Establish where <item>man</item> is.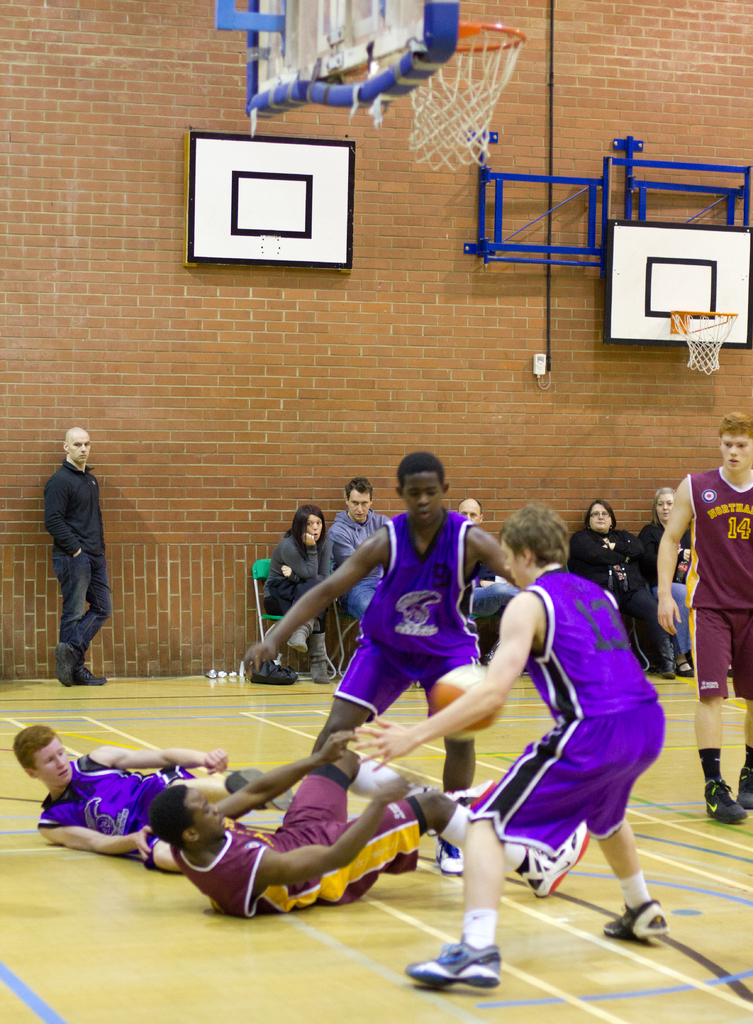
Established at 460, 498, 515, 620.
